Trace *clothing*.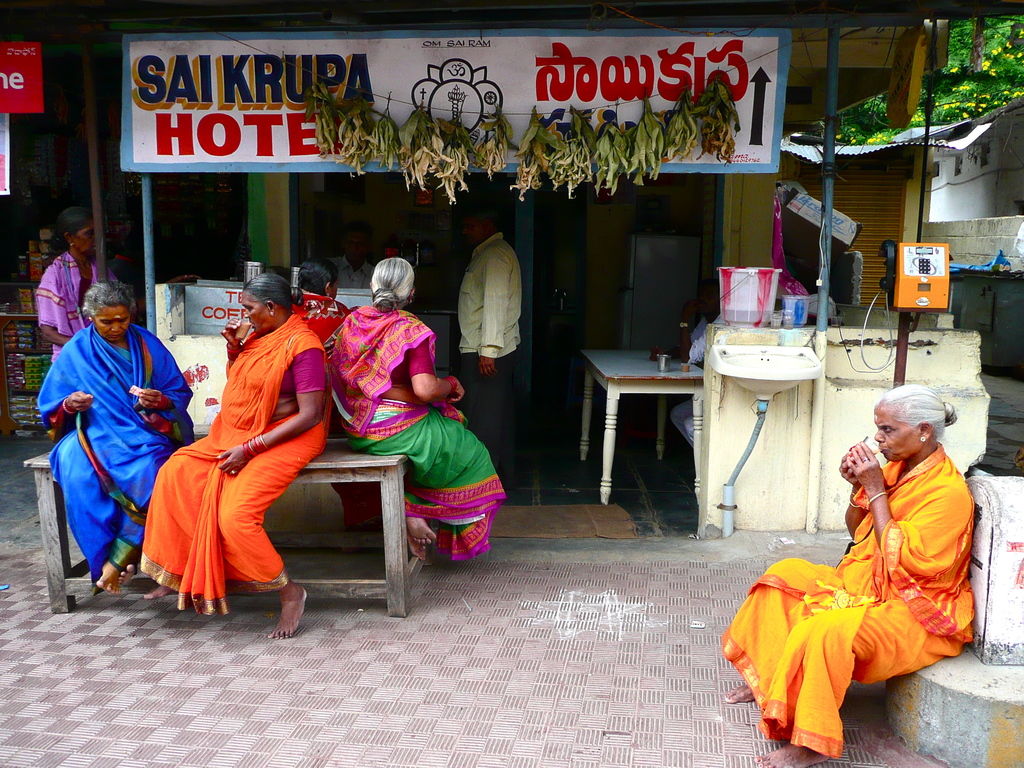
Traced to 32 326 203 575.
